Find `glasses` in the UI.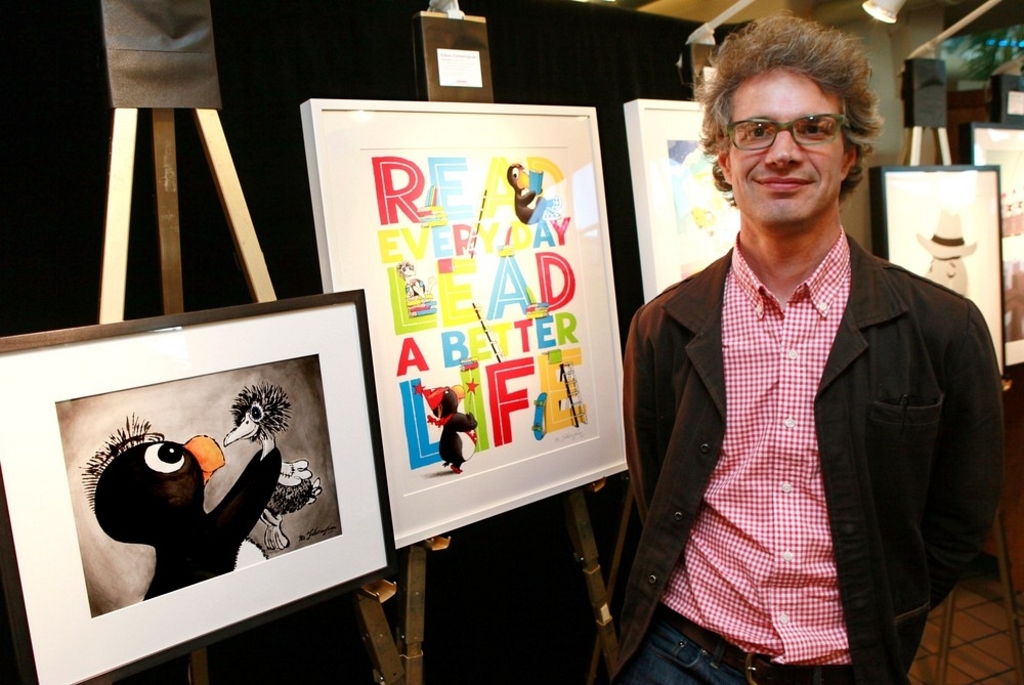
UI element at 722,115,850,151.
